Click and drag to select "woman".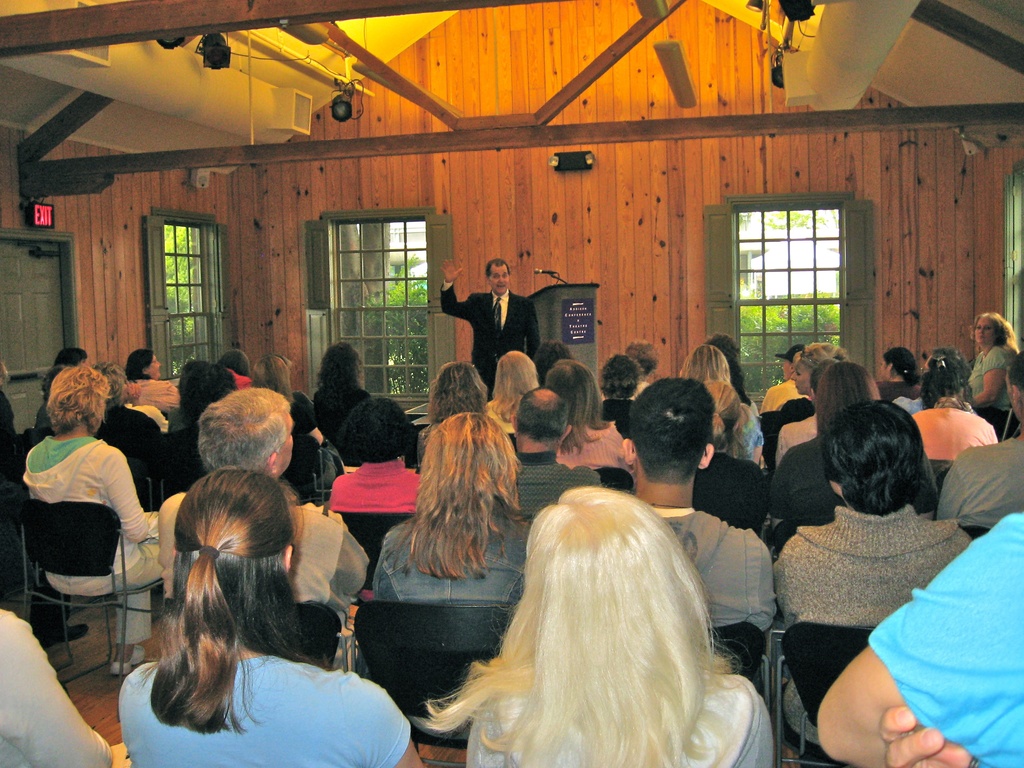
Selection: 542/355/638/486.
